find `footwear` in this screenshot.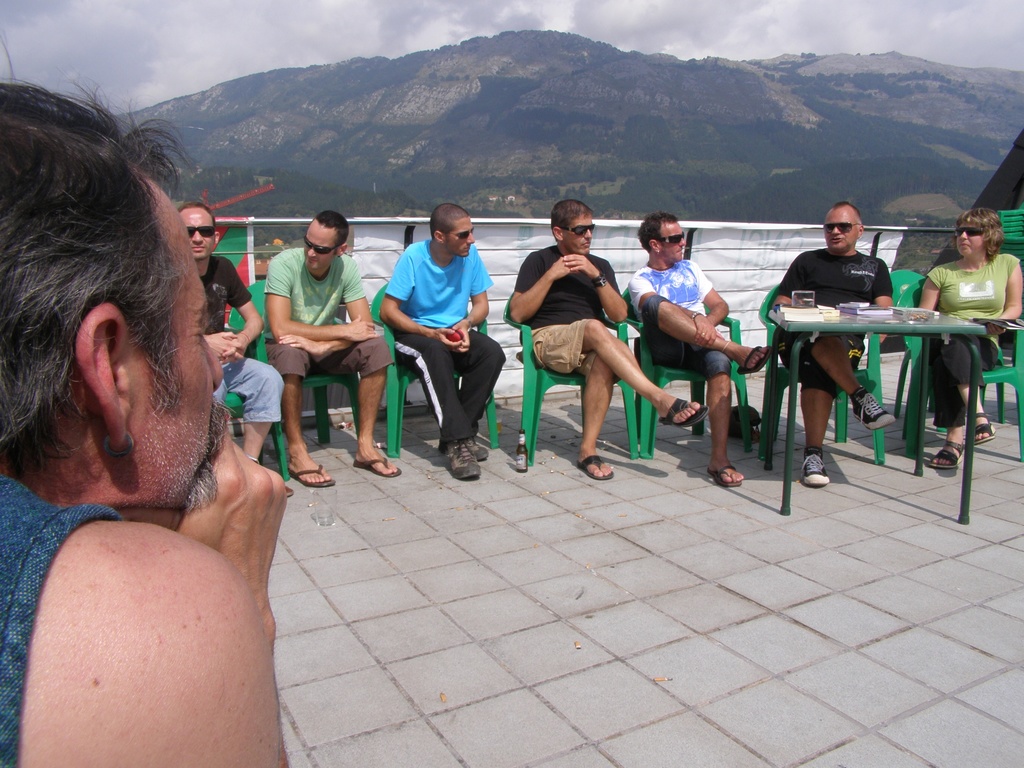
The bounding box for `footwear` is bbox(463, 437, 487, 463).
